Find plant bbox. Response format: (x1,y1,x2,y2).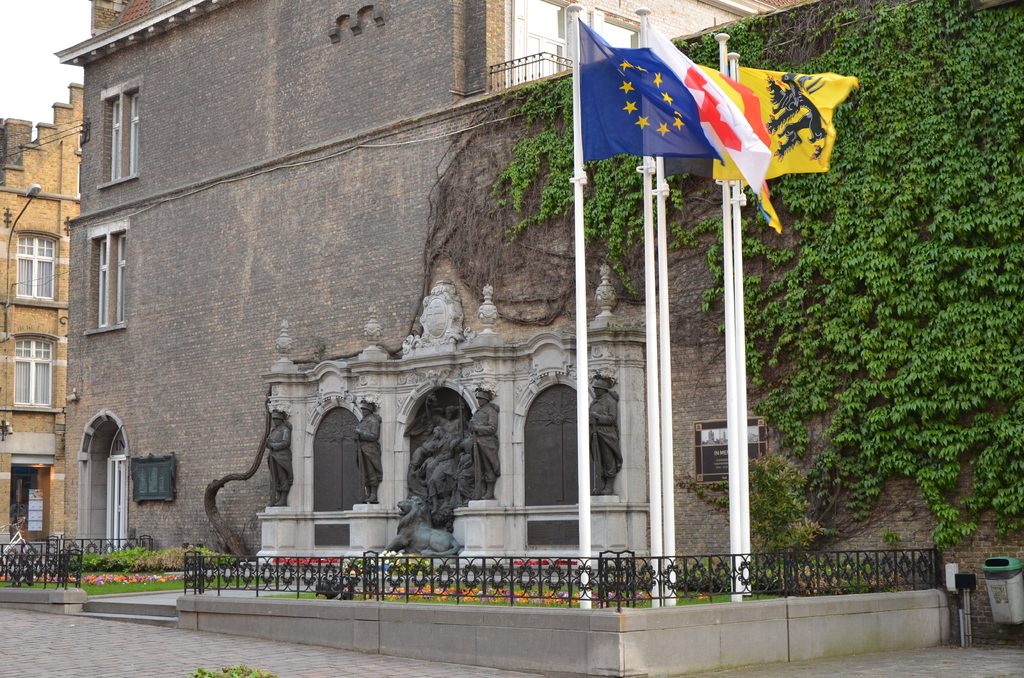
(162,526,237,612).
